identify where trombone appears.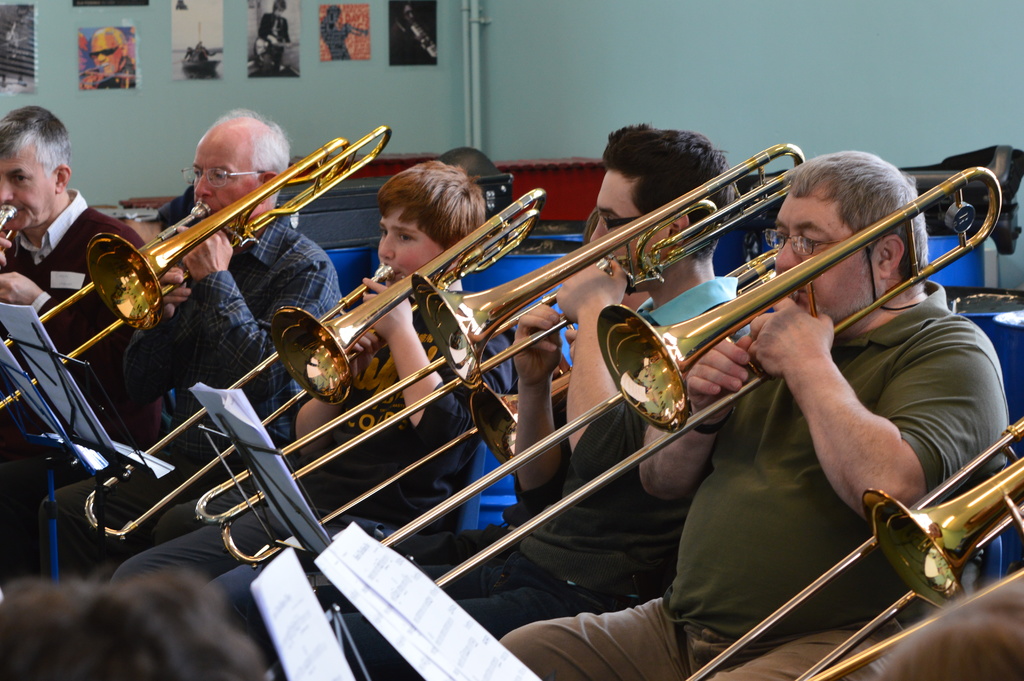
Appears at 0,122,391,412.
